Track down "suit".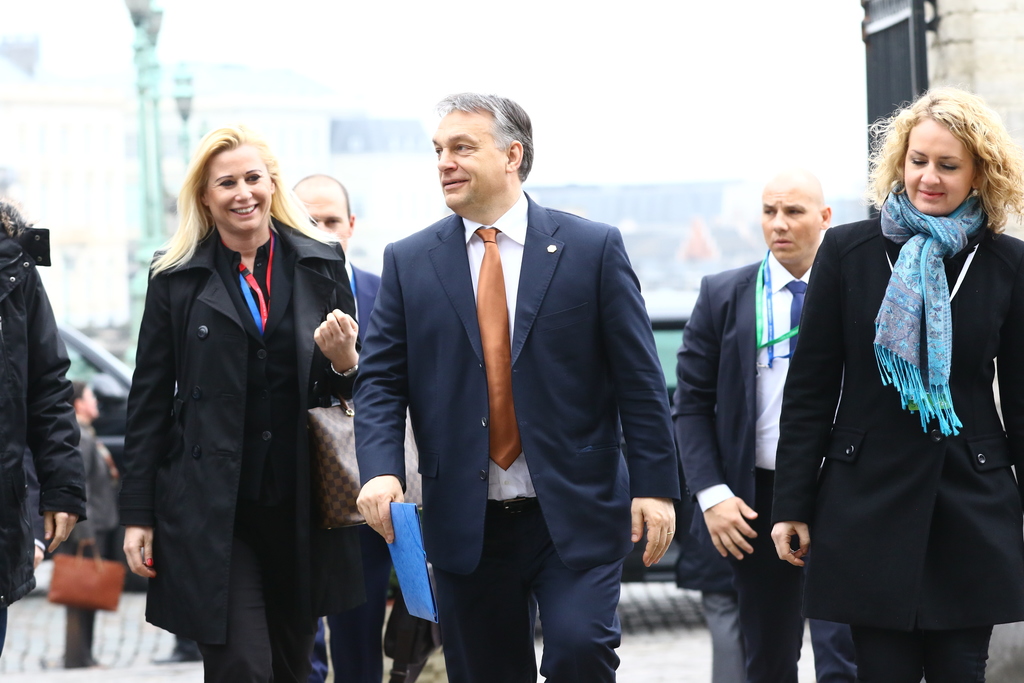
Tracked to region(676, 255, 810, 682).
